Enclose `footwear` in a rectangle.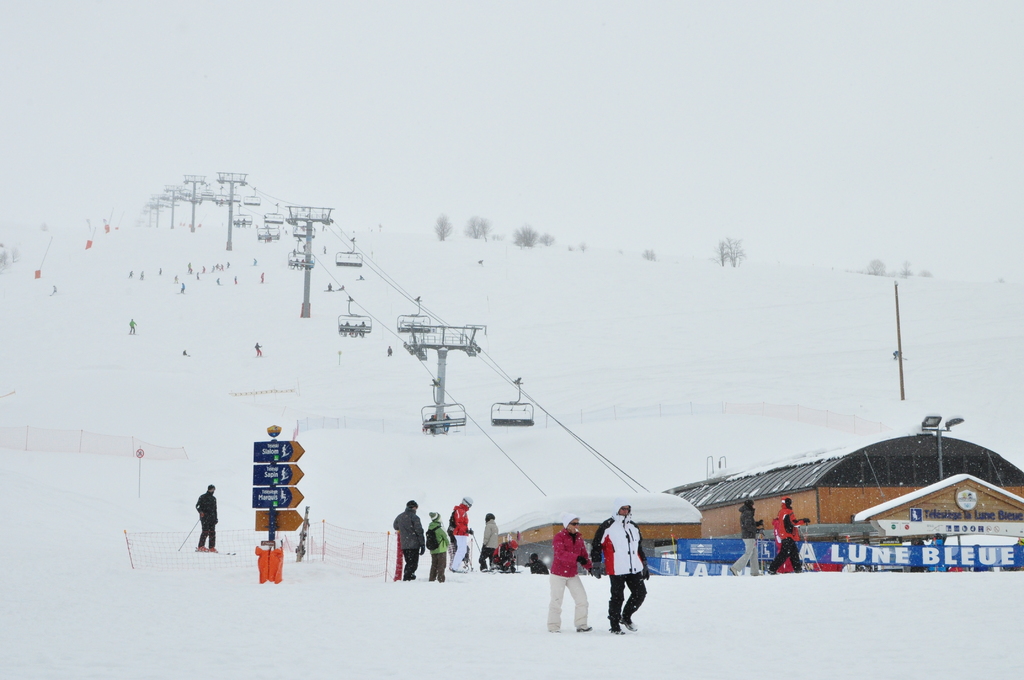
x1=576 y1=619 x2=595 y2=631.
